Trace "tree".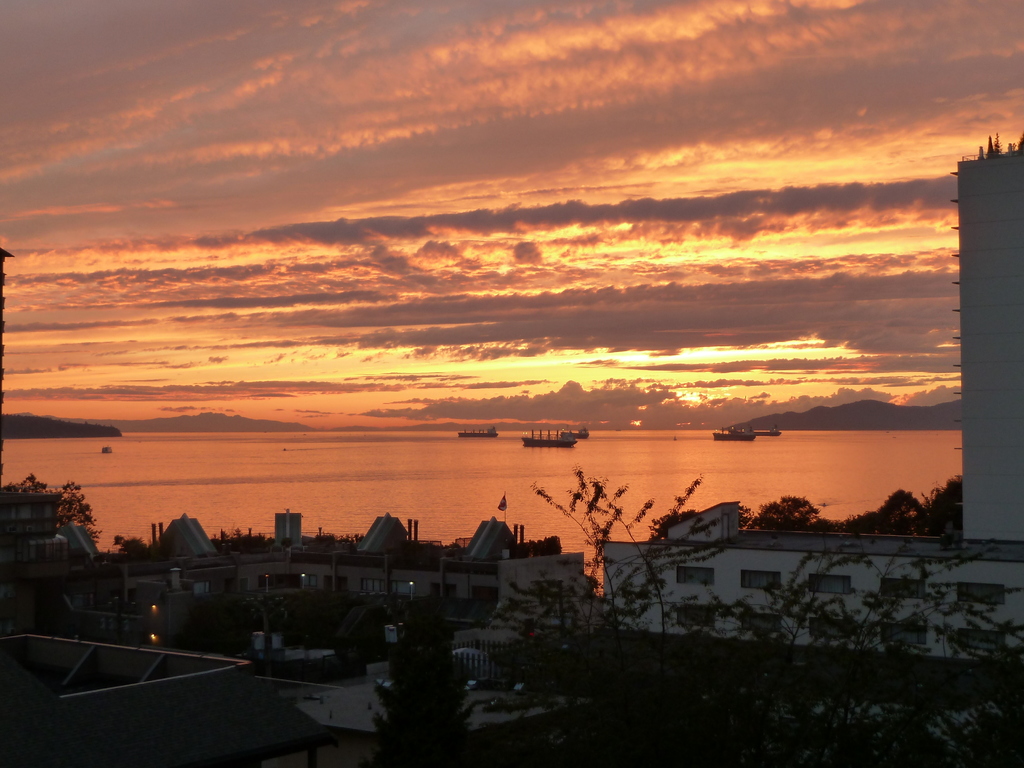
Traced to BBox(371, 587, 479, 764).
